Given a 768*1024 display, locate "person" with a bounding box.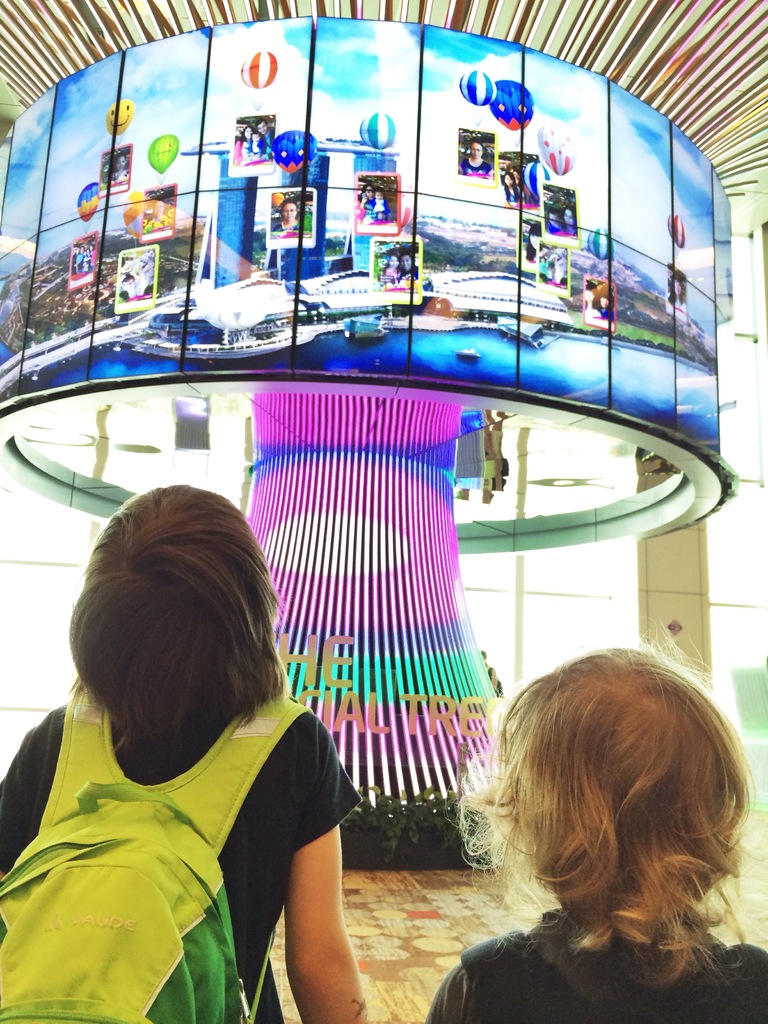
Located: (left=413, top=655, right=767, bottom=1023).
